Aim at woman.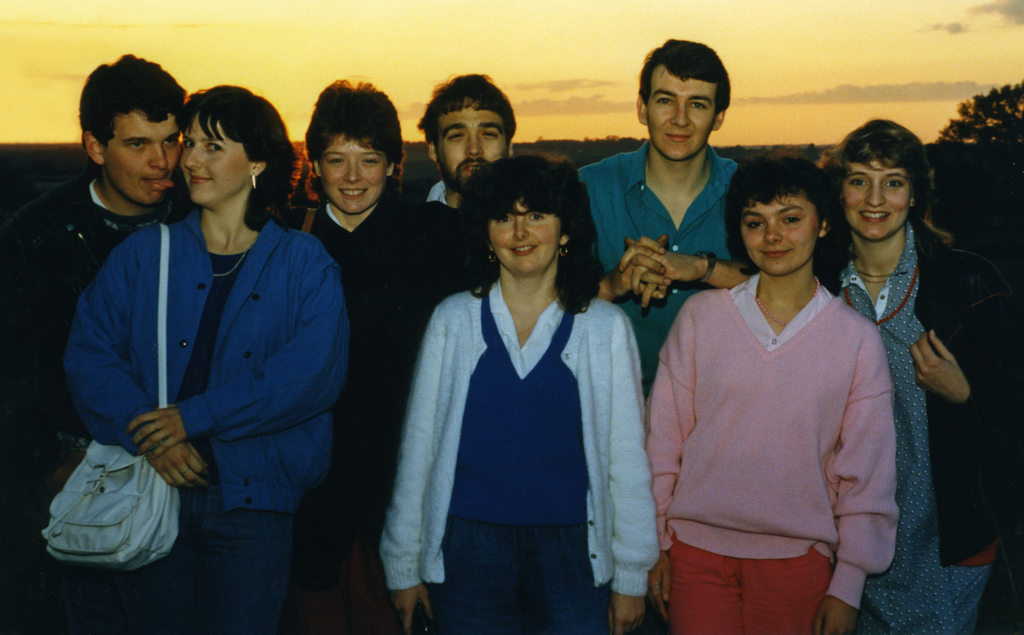
Aimed at {"left": 392, "top": 147, "right": 649, "bottom": 630}.
